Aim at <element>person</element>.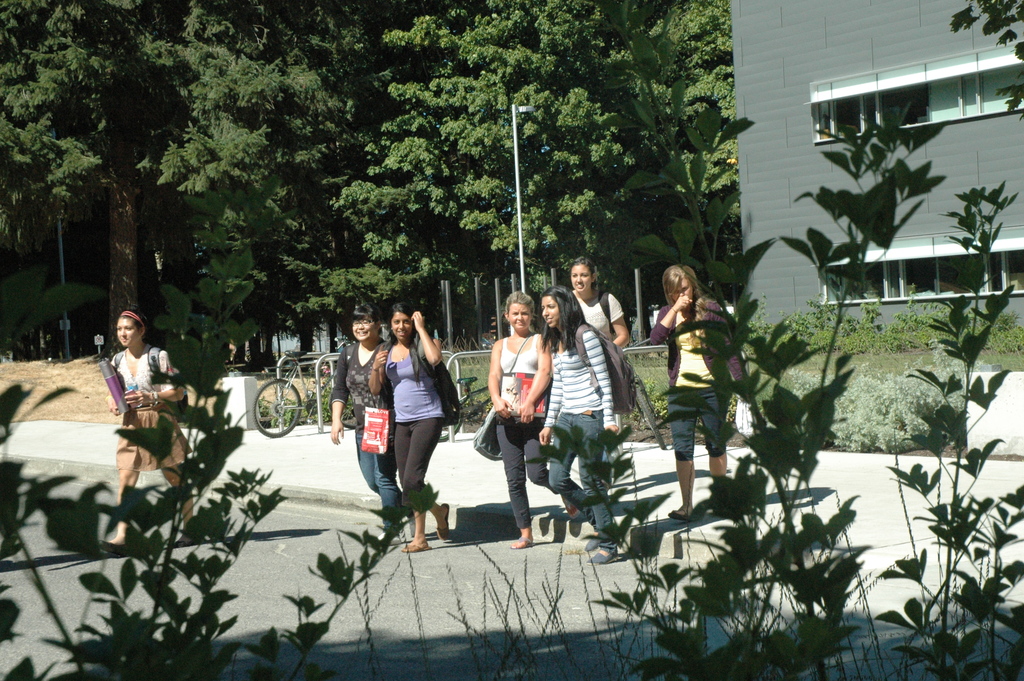
Aimed at left=369, top=293, right=451, bottom=545.
